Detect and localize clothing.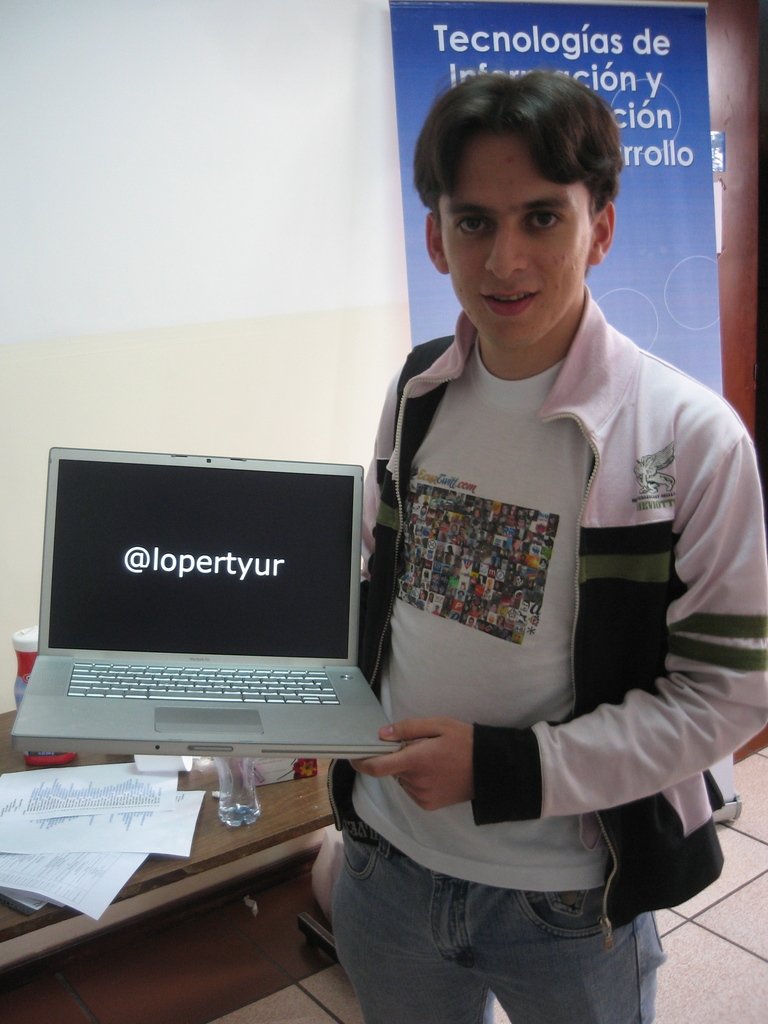
Localized at 327/285/767/932.
